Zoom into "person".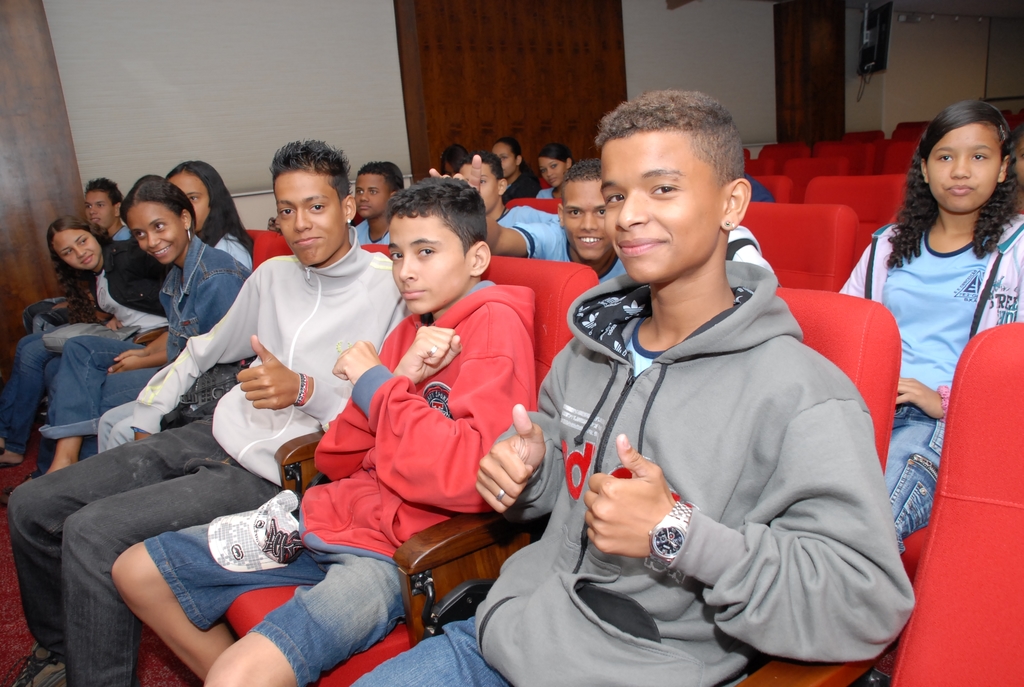
Zoom target: 342:88:916:686.
